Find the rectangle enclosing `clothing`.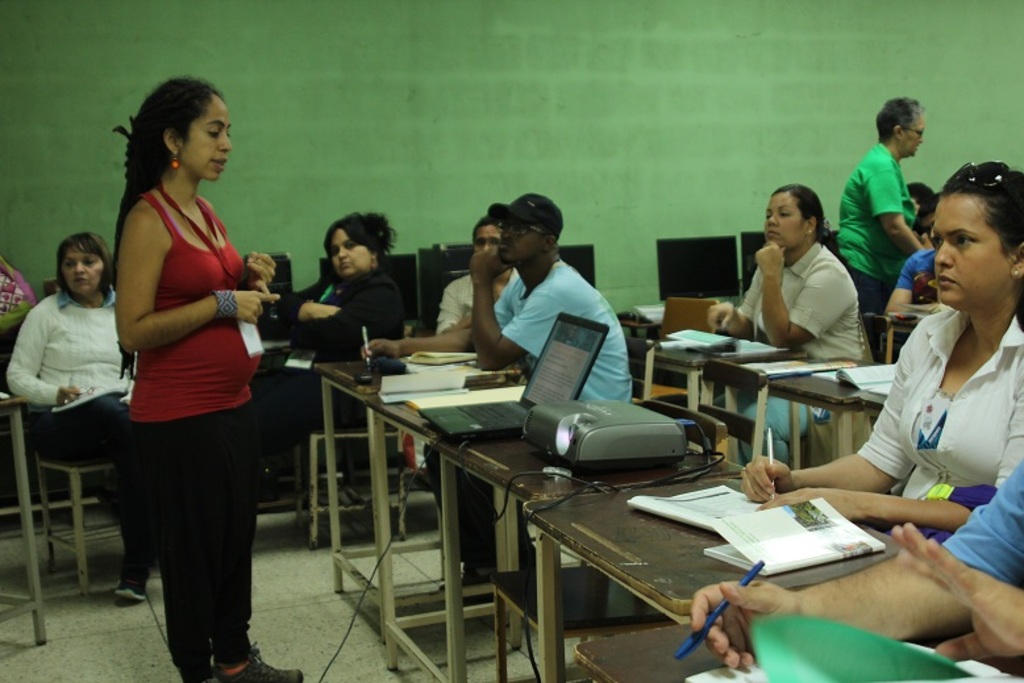
<region>836, 130, 916, 359</region>.
